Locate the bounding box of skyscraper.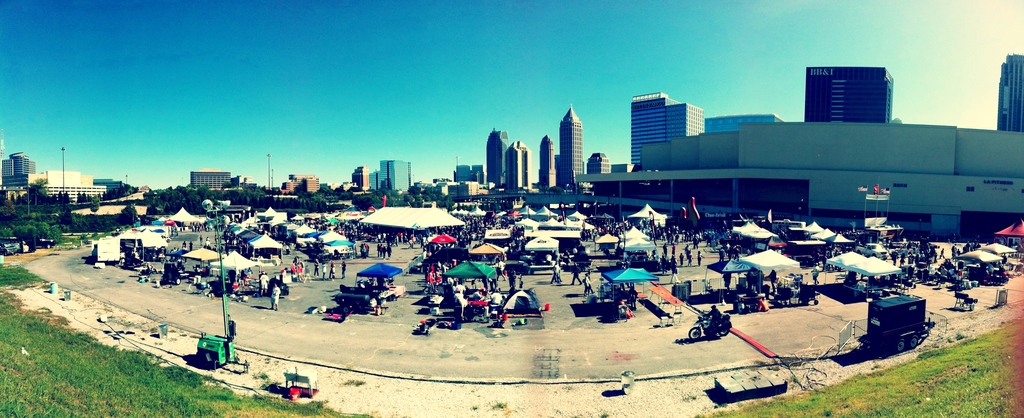
Bounding box: (990,49,1023,138).
